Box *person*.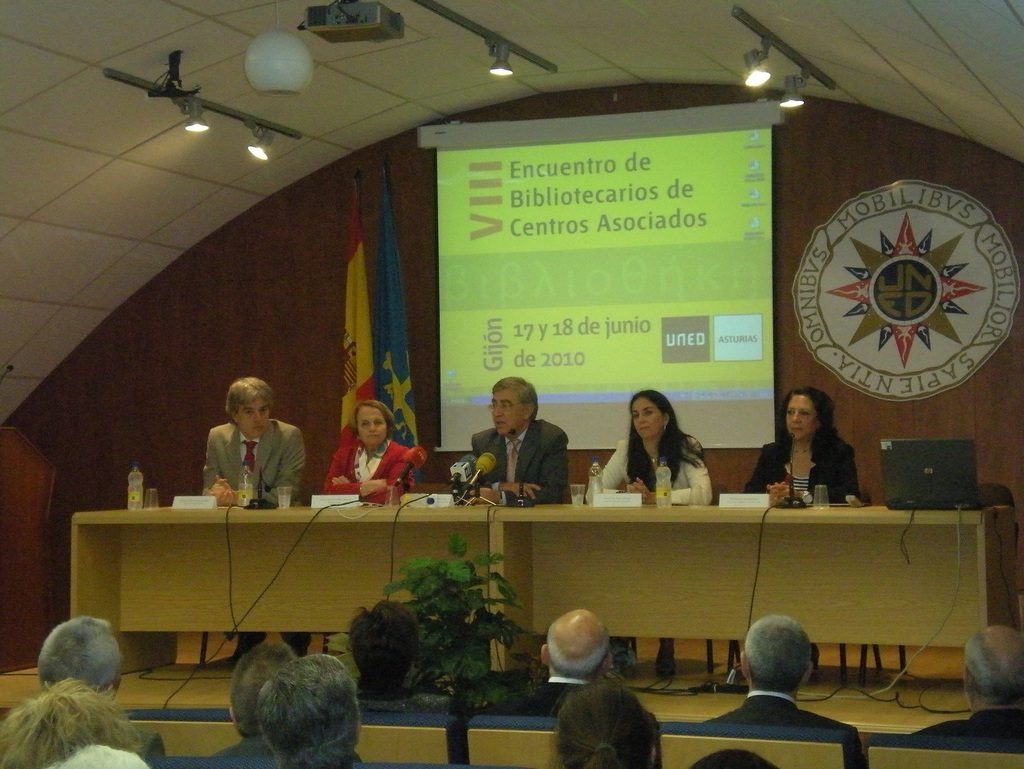
(x1=205, y1=371, x2=305, y2=504).
